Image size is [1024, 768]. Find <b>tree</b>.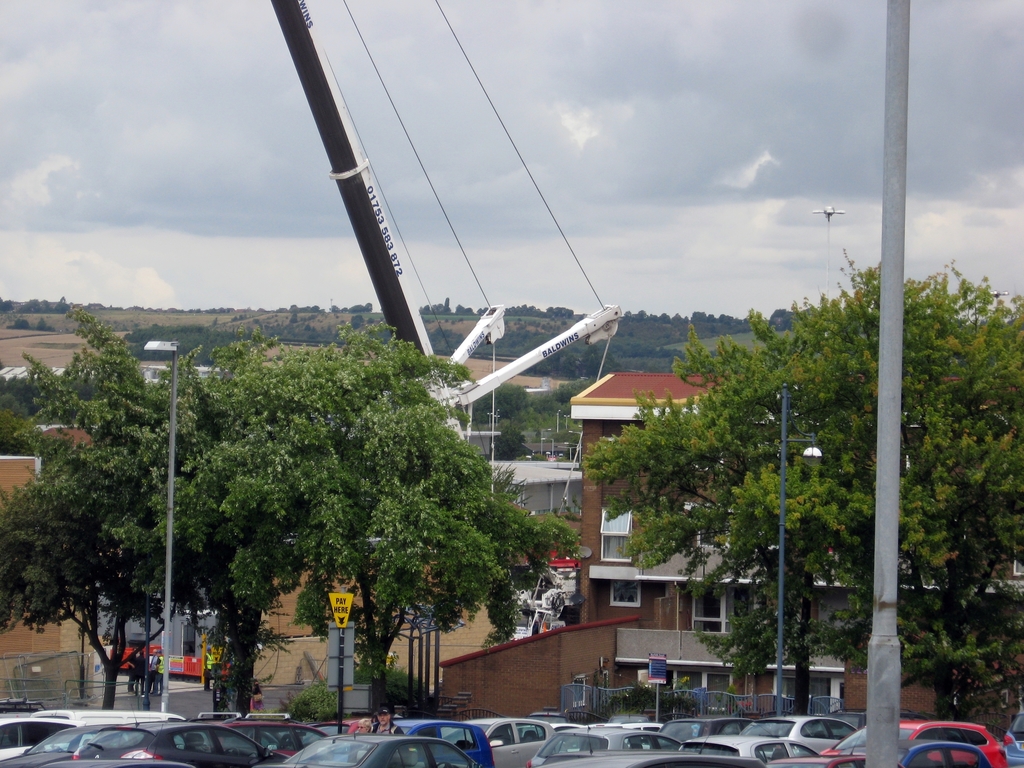
pyautogui.locateOnScreen(580, 253, 1023, 716).
